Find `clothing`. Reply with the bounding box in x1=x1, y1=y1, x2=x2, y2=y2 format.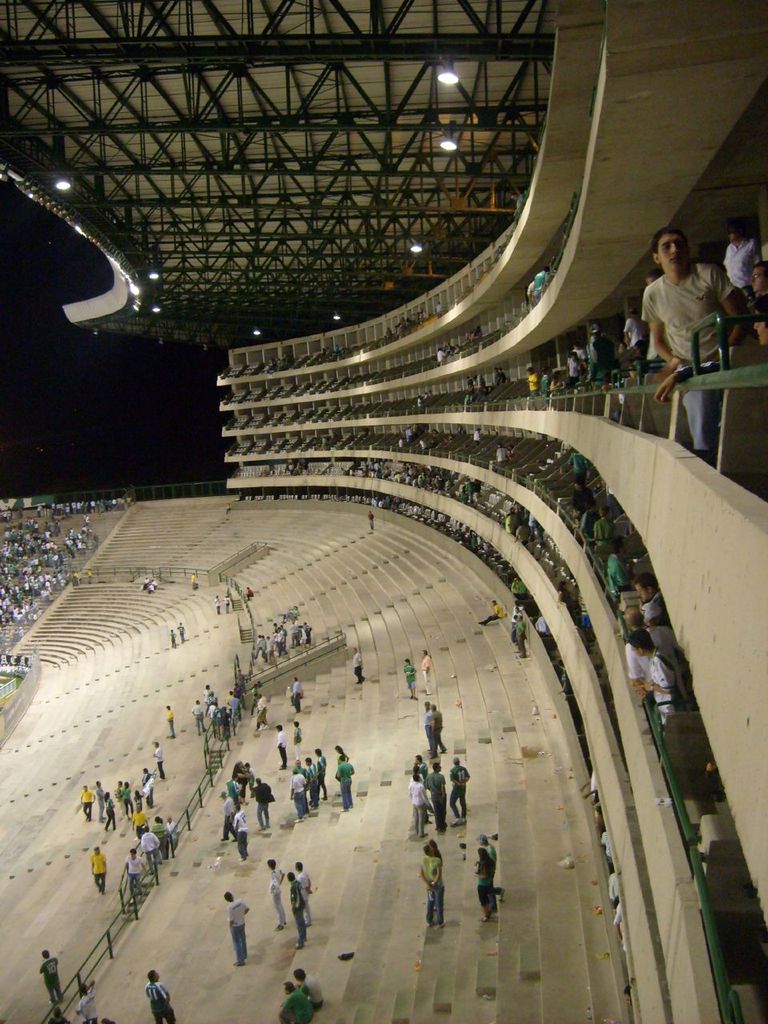
x1=293, y1=873, x2=312, y2=922.
